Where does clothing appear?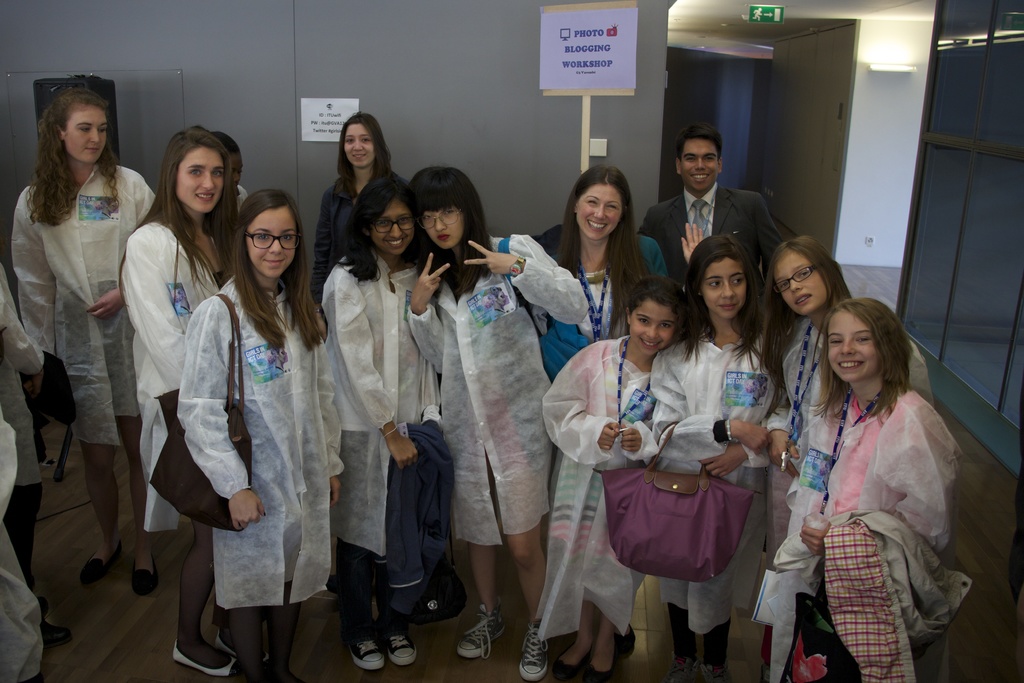
Appears at bbox(762, 383, 961, 682).
